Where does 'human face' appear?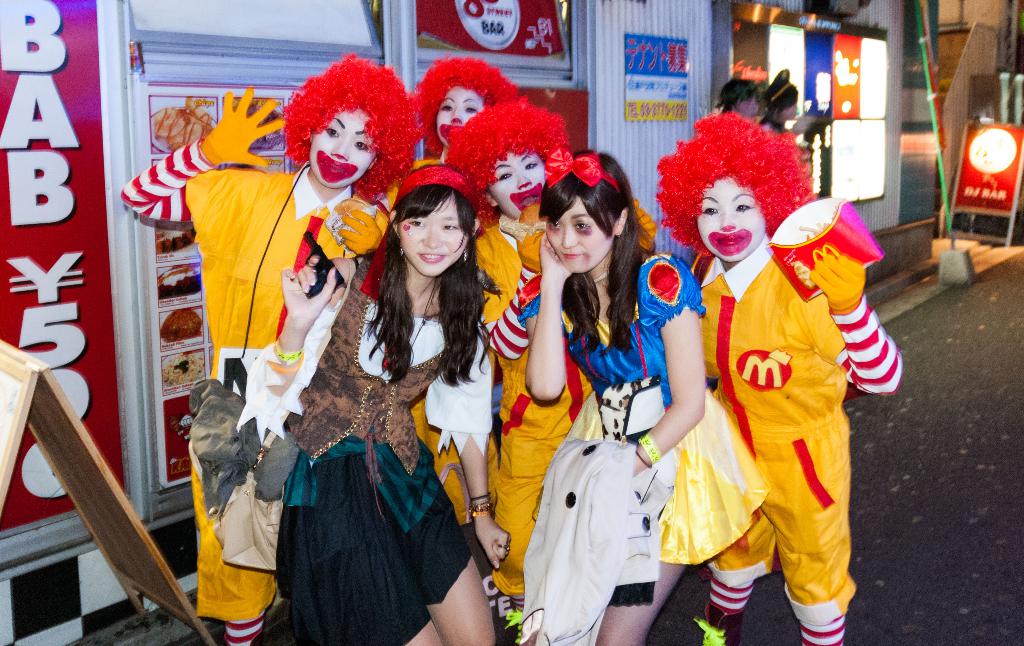
Appears at 547 194 616 270.
